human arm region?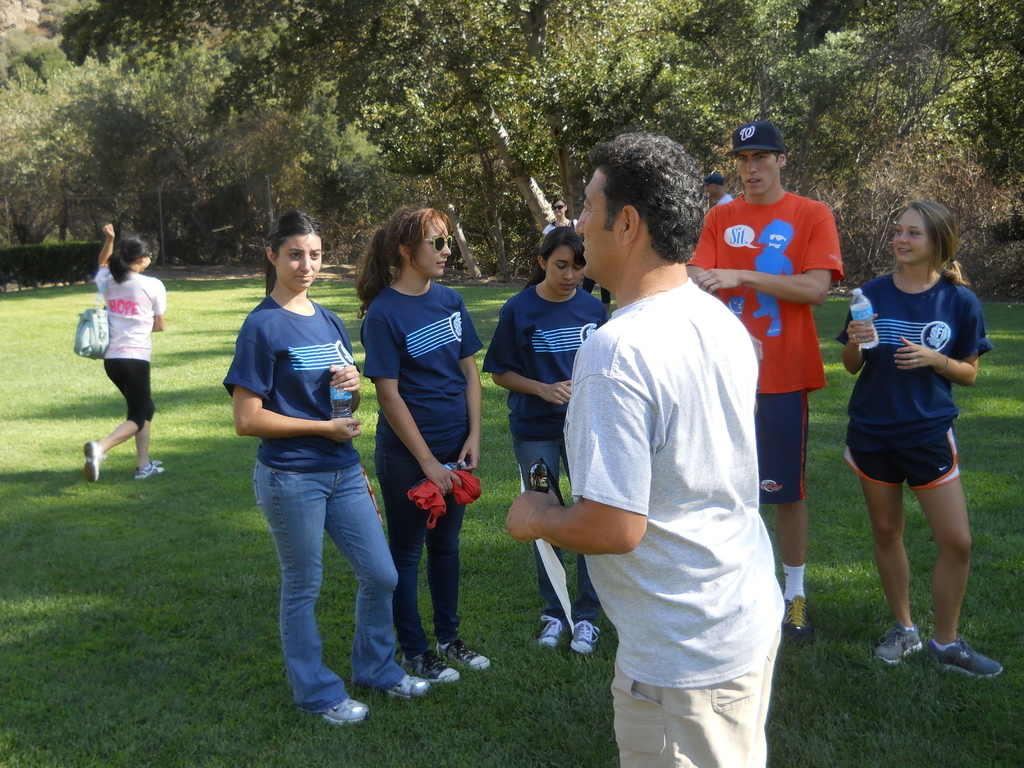
[692, 200, 842, 311]
